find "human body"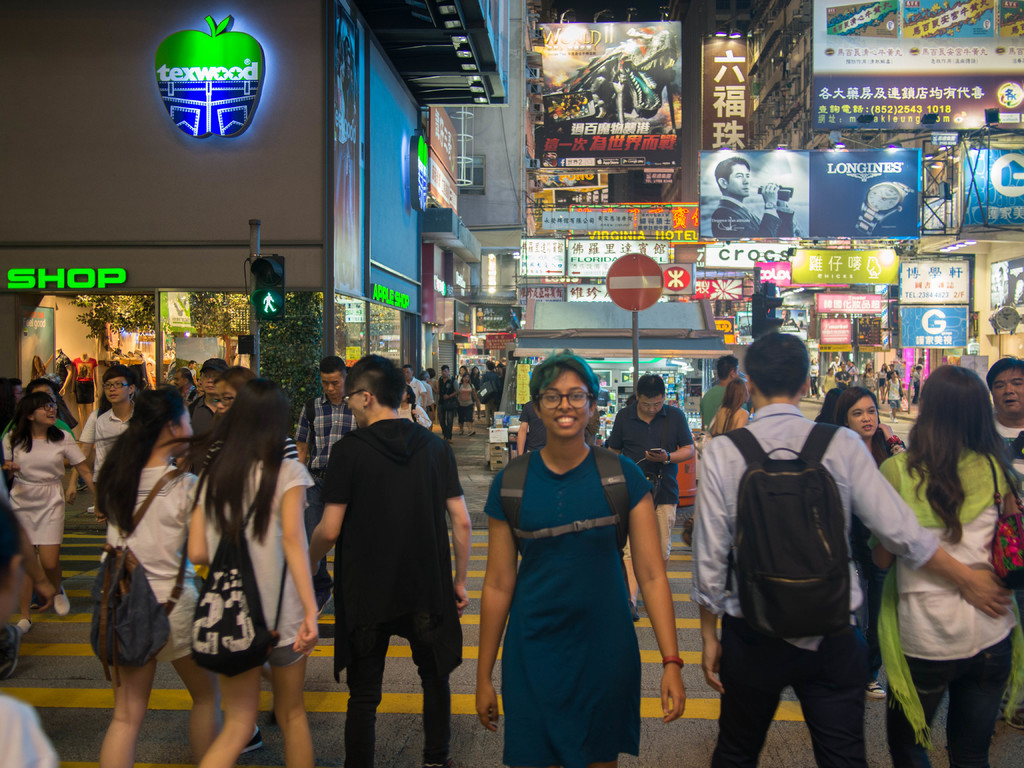
BBox(705, 378, 747, 433)
